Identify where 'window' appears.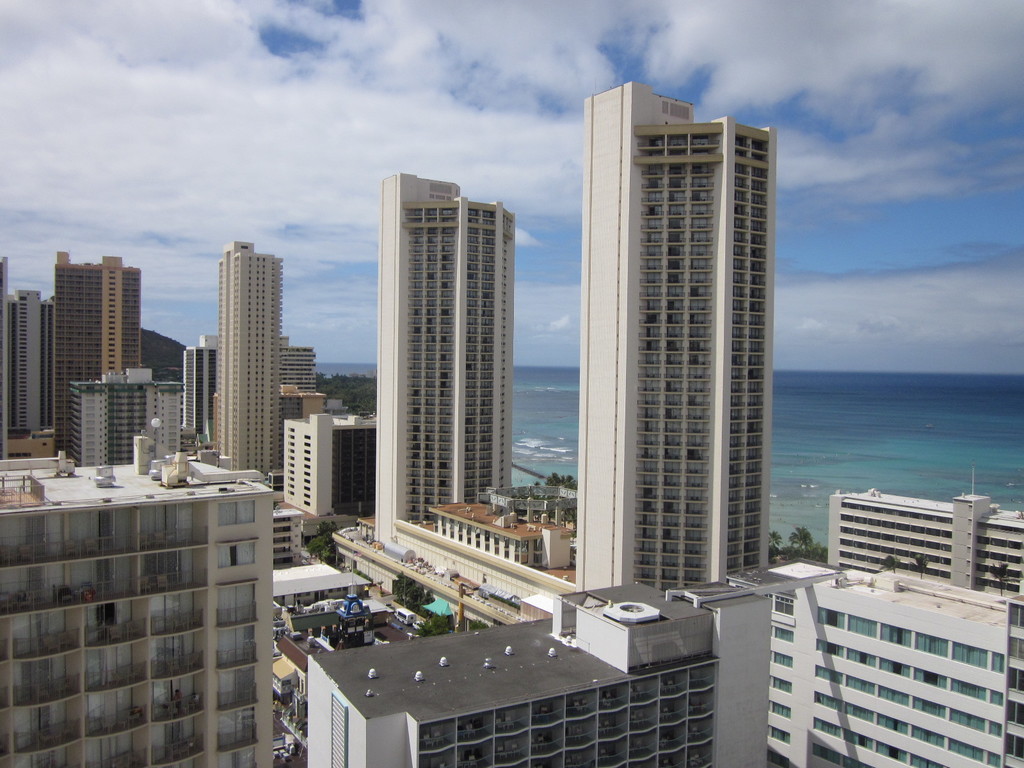
Appears at box(216, 666, 262, 720).
